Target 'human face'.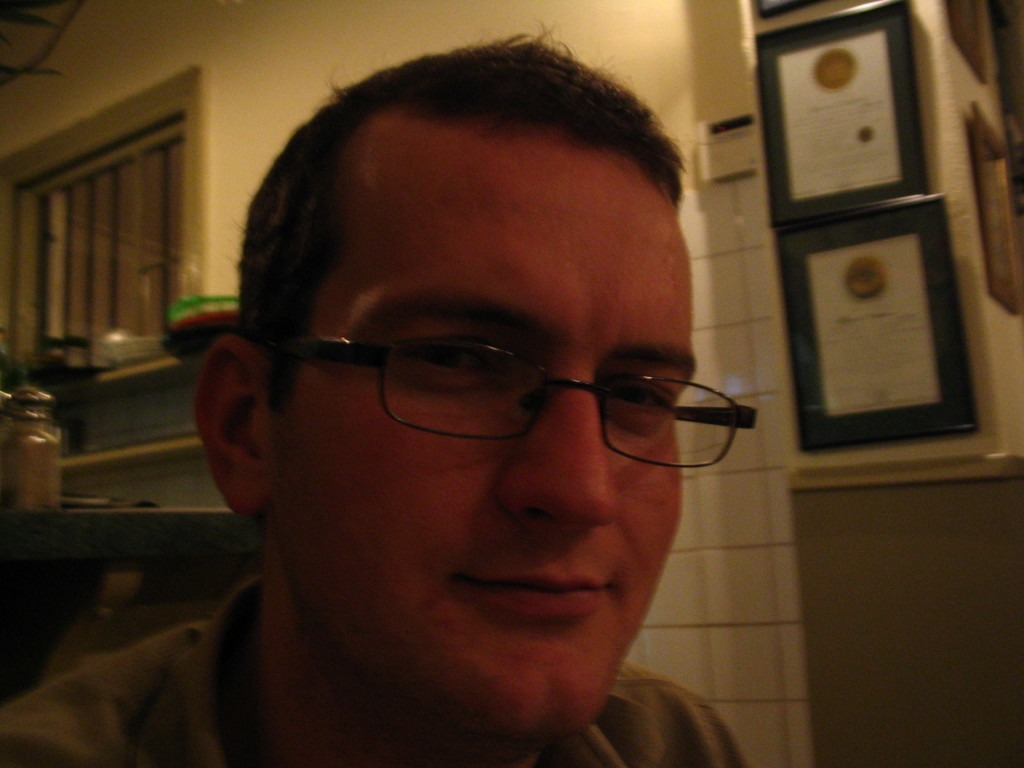
Target region: <region>276, 108, 694, 738</region>.
